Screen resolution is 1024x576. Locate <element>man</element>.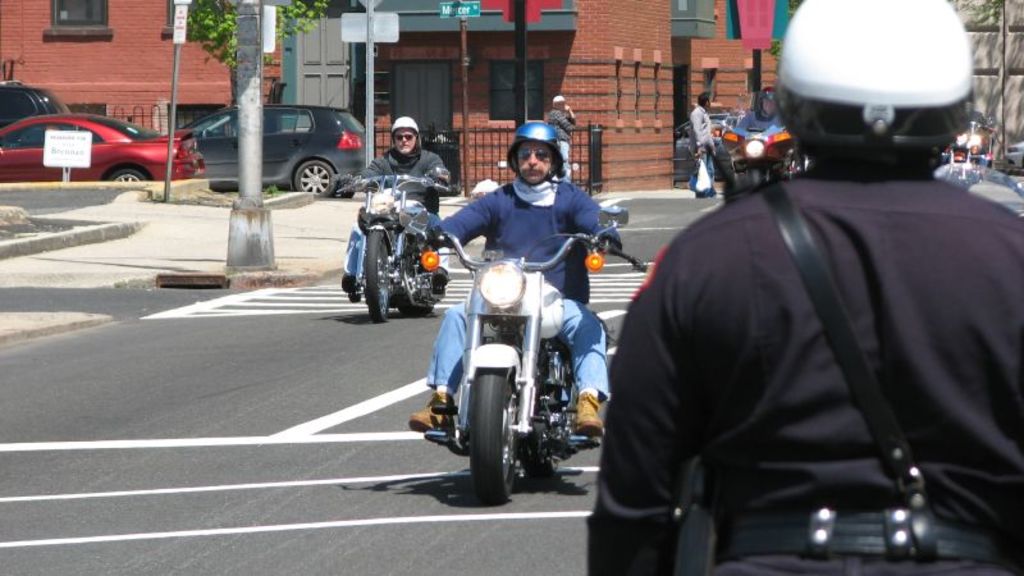
bbox=(580, 58, 1023, 575).
